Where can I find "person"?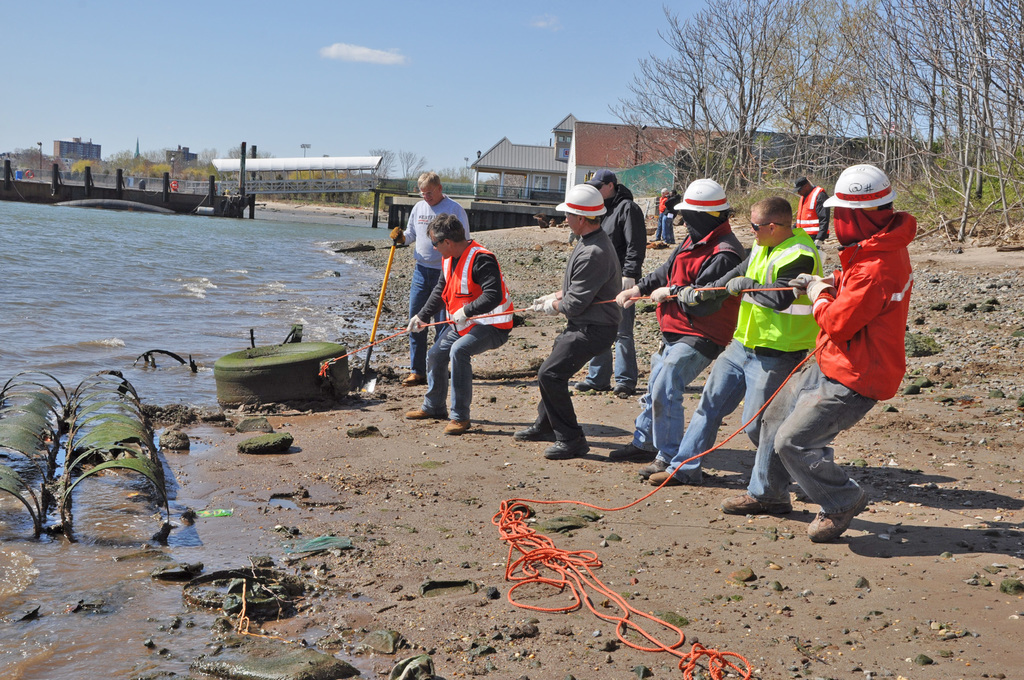
You can find it at left=527, top=184, right=619, bottom=461.
